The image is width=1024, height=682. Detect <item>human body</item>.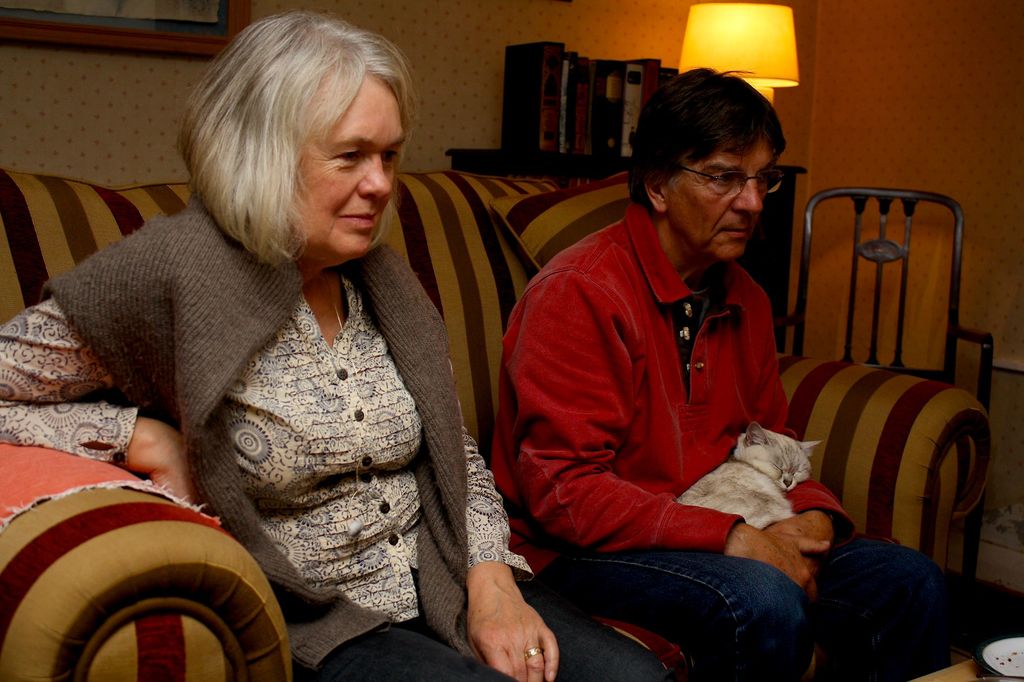
Detection: BBox(26, 35, 593, 678).
